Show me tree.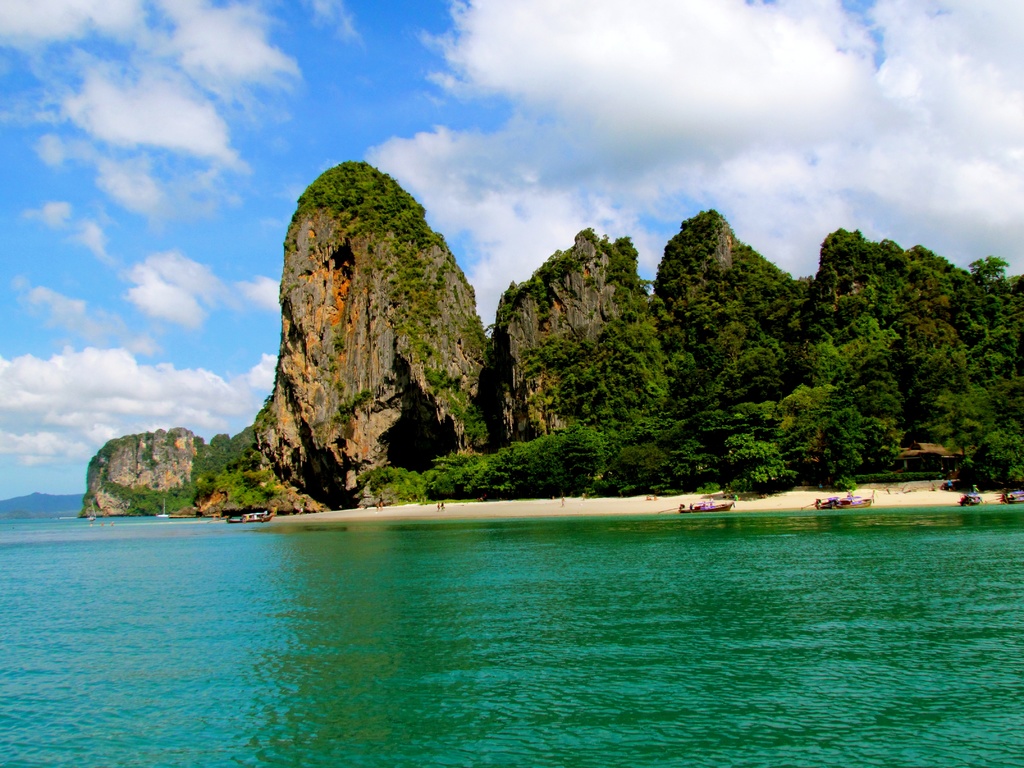
tree is here: <region>291, 164, 441, 248</region>.
